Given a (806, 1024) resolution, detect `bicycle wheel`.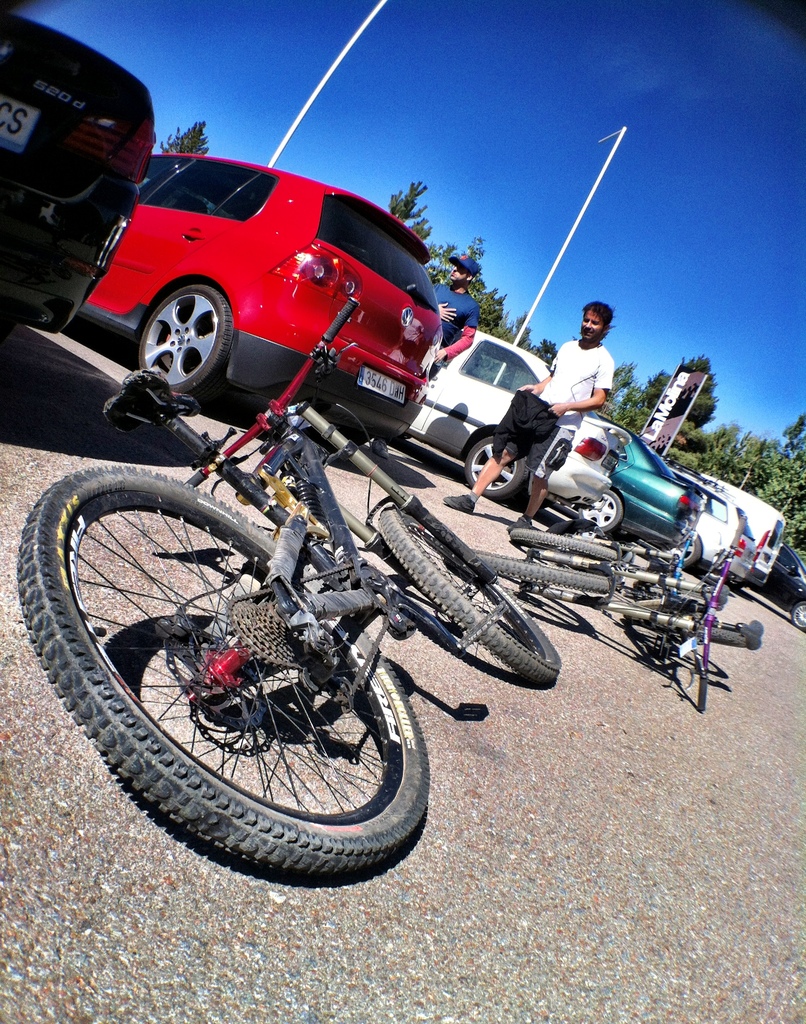
378, 506, 558, 688.
